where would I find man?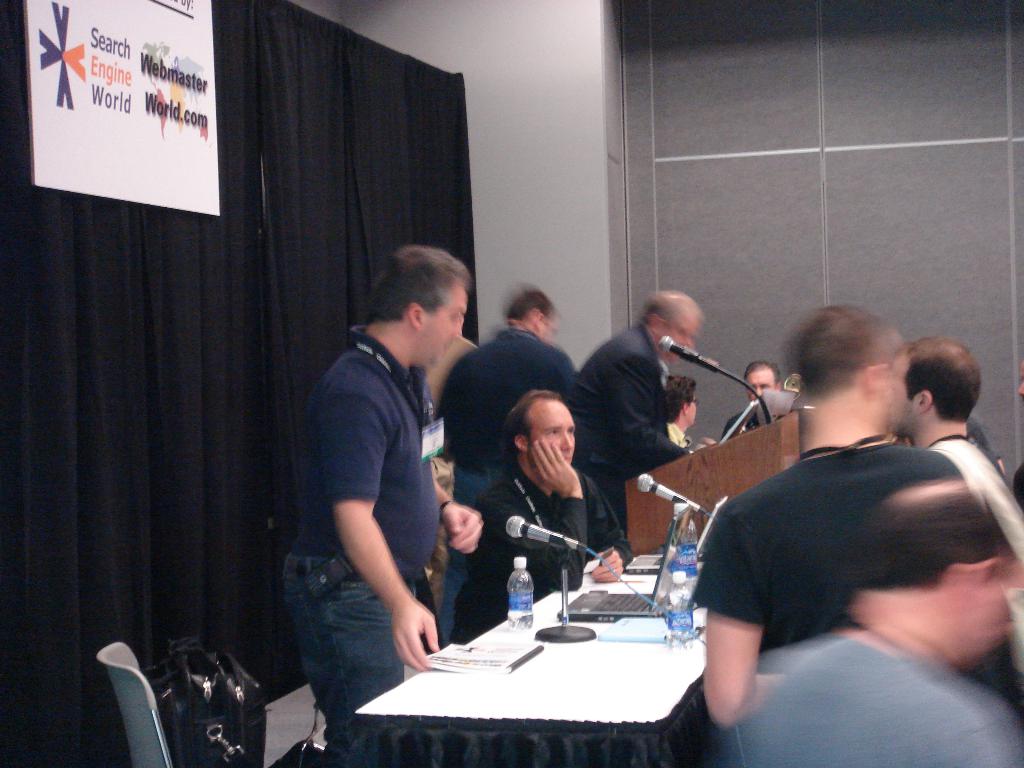
At bbox=(883, 332, 1017, 552).
